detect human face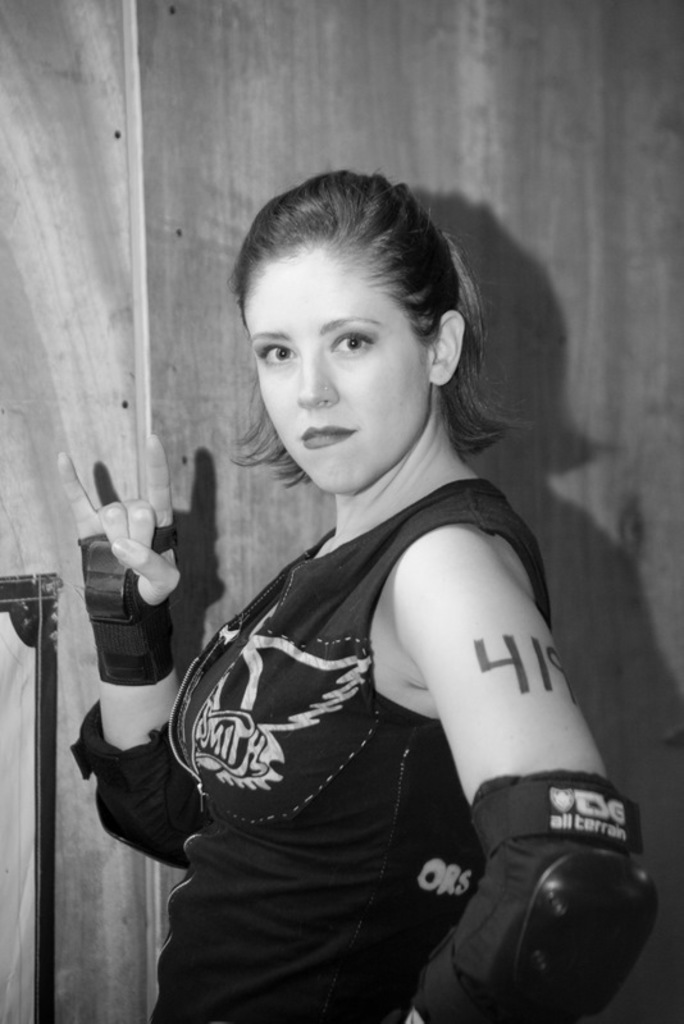
x1=236 y1=248 x2=443 y2=498
